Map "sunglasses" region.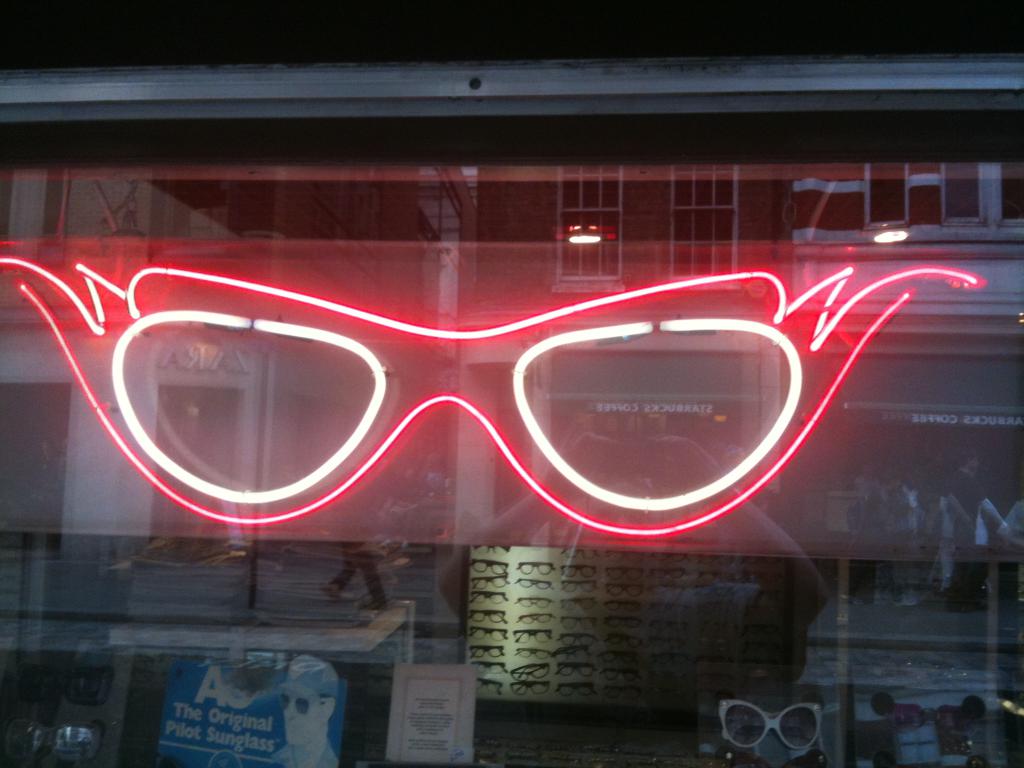
Mapped to box(470, 660, 509, 675).
